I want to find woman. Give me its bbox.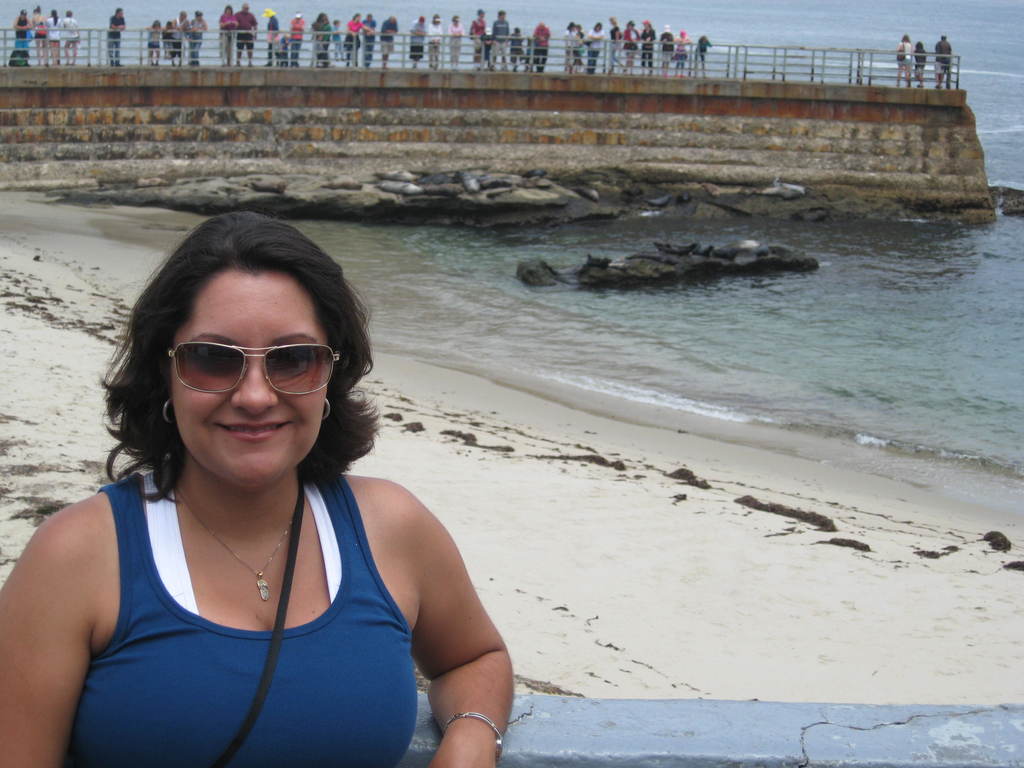
(x1=893, y1=34, x2=915, y2=88).
